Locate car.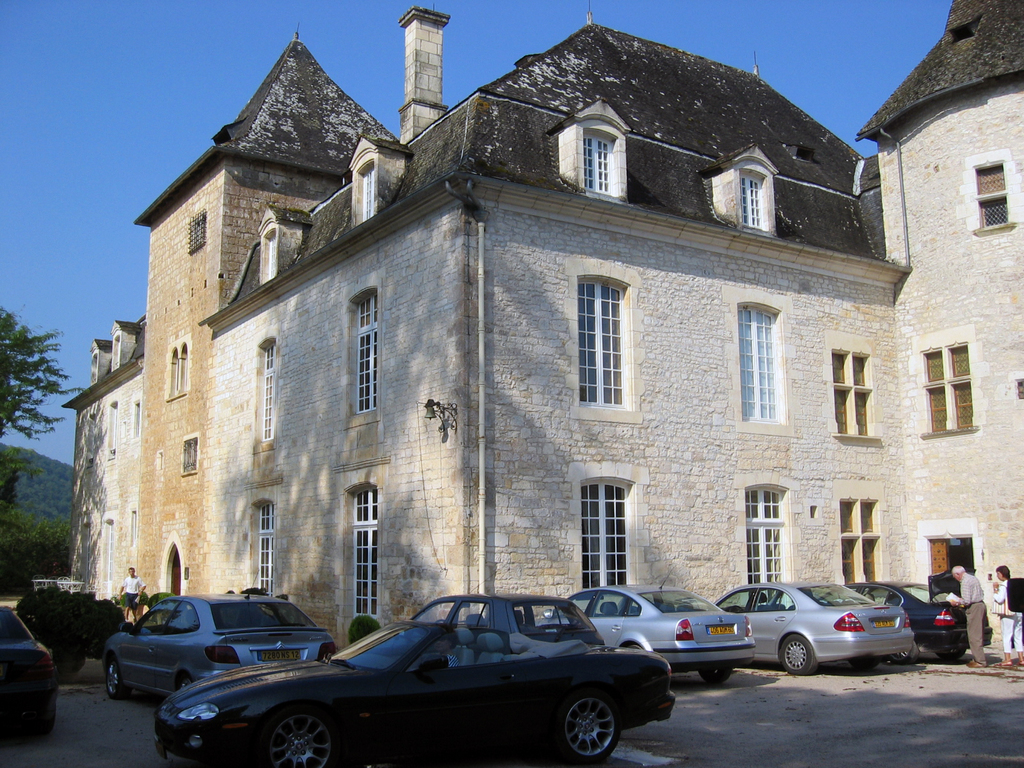
Bounding box: l=96, t=568, r=339, b=711.
